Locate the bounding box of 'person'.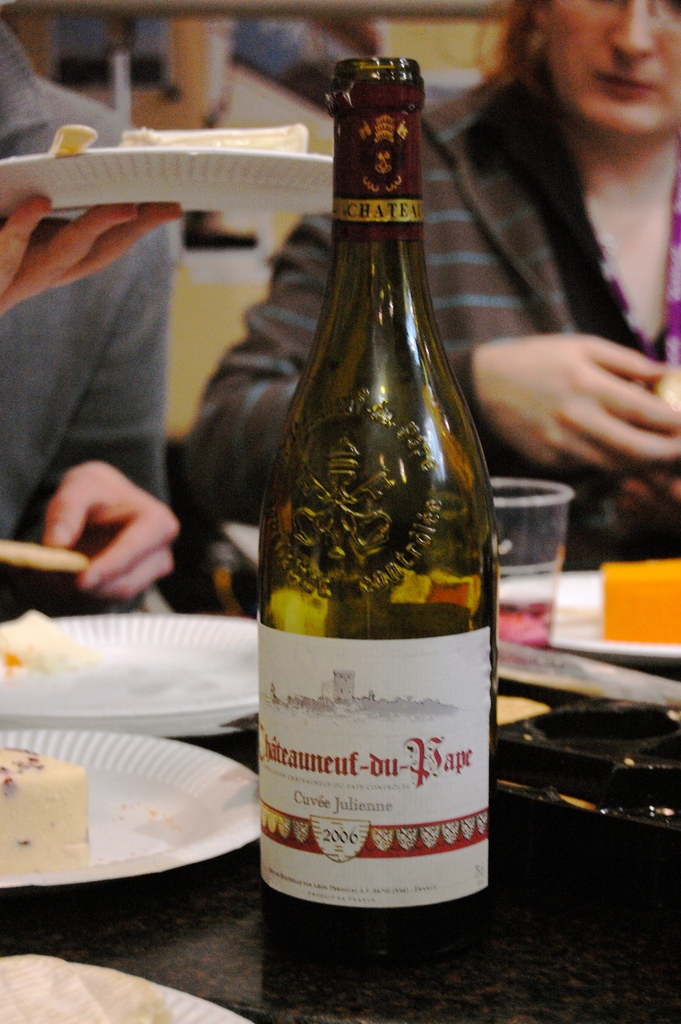
Bounding box: detection(186, 0, 680, 593).
